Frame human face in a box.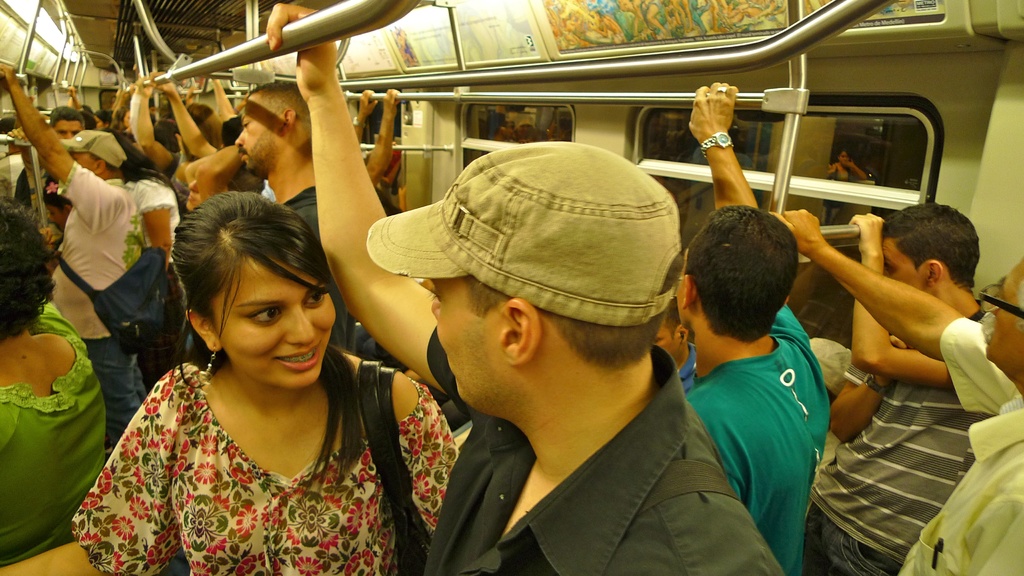
93,116,106,130.
